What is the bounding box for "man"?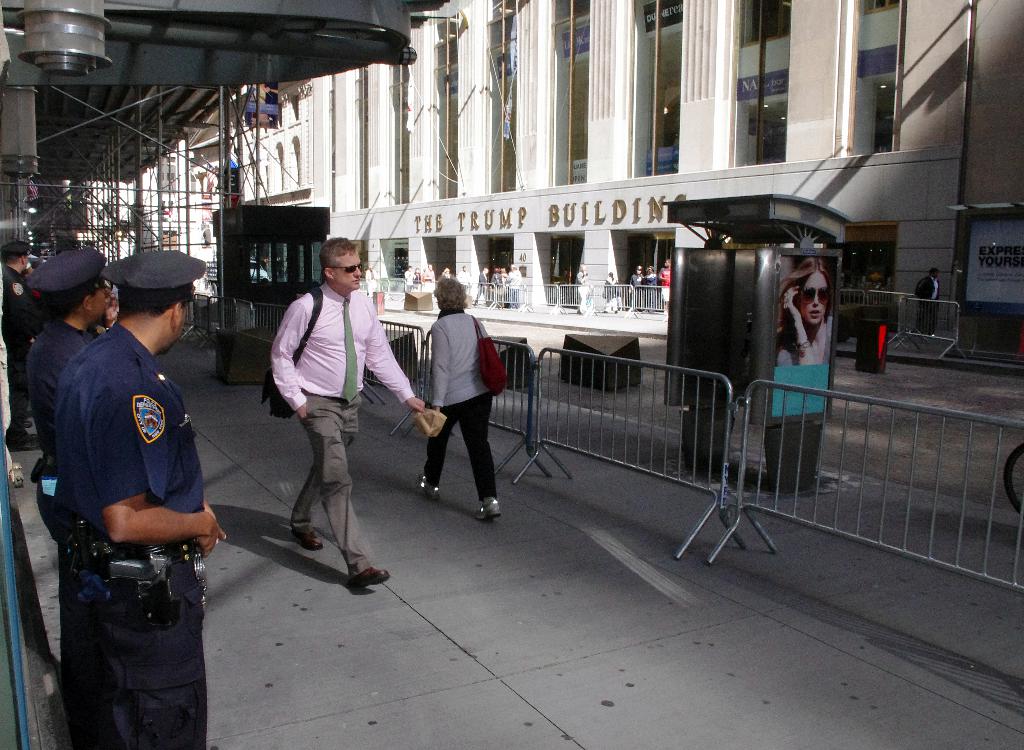
472/266/491/308.
